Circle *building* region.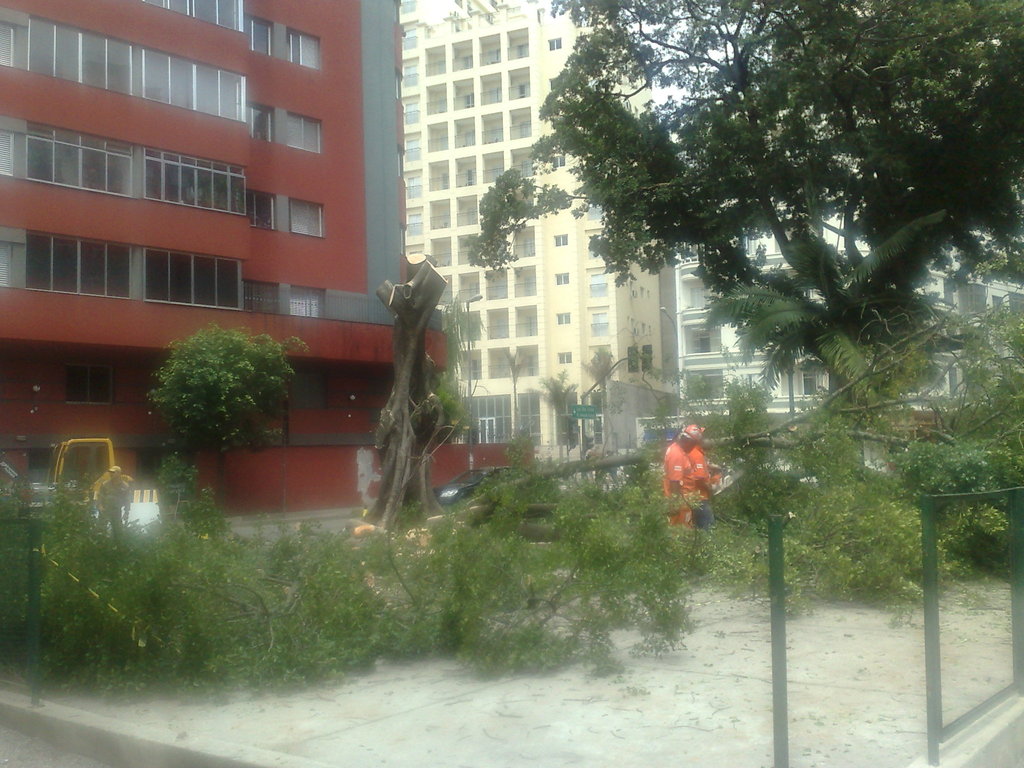
Region: x1=681, y1=199, x2=1023, y2=468.
